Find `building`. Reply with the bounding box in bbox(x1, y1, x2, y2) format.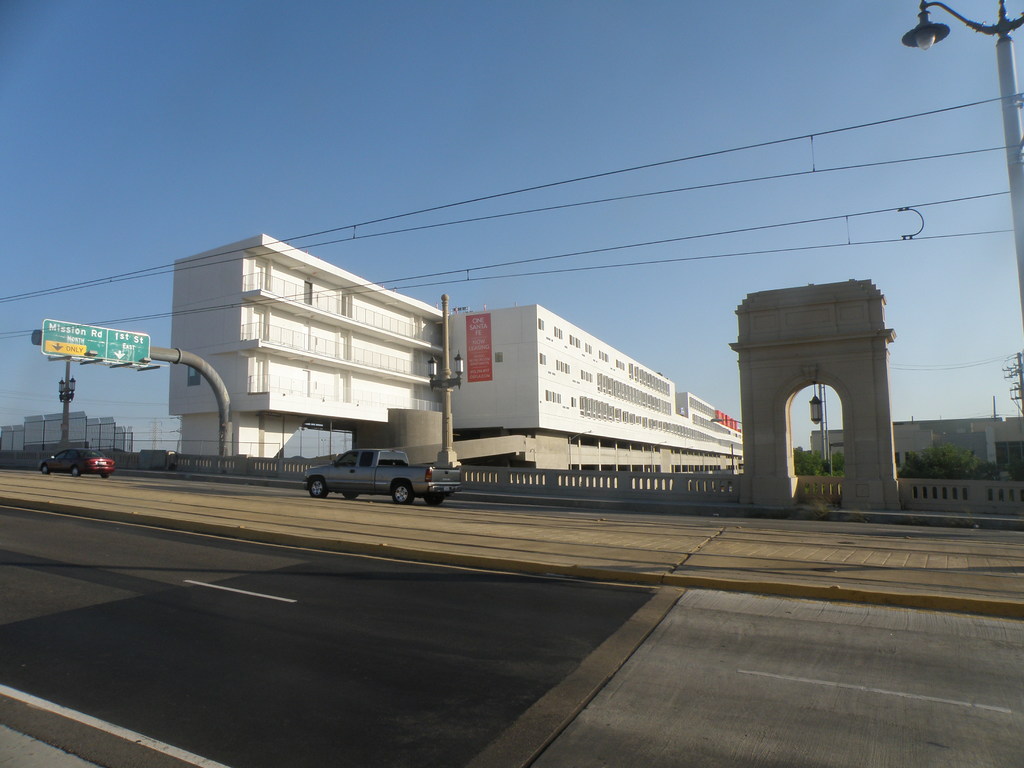
bbox(165, 230, 743, 493).
